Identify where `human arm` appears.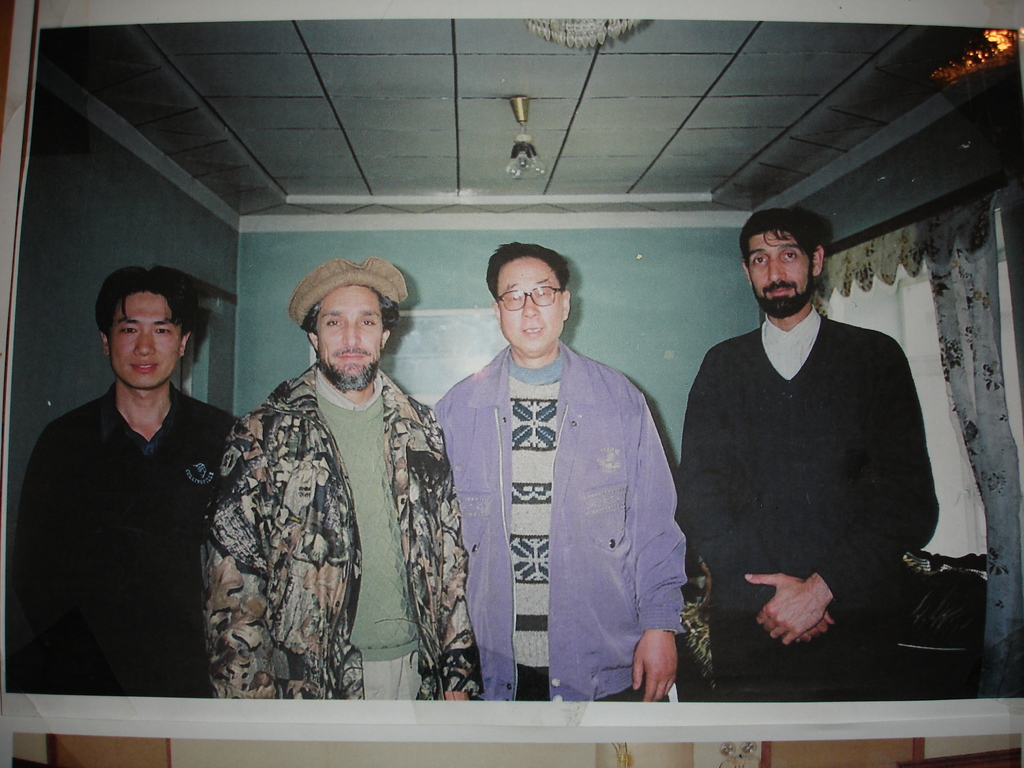
Appears at <region>668, 348, 837, 641</region>.
